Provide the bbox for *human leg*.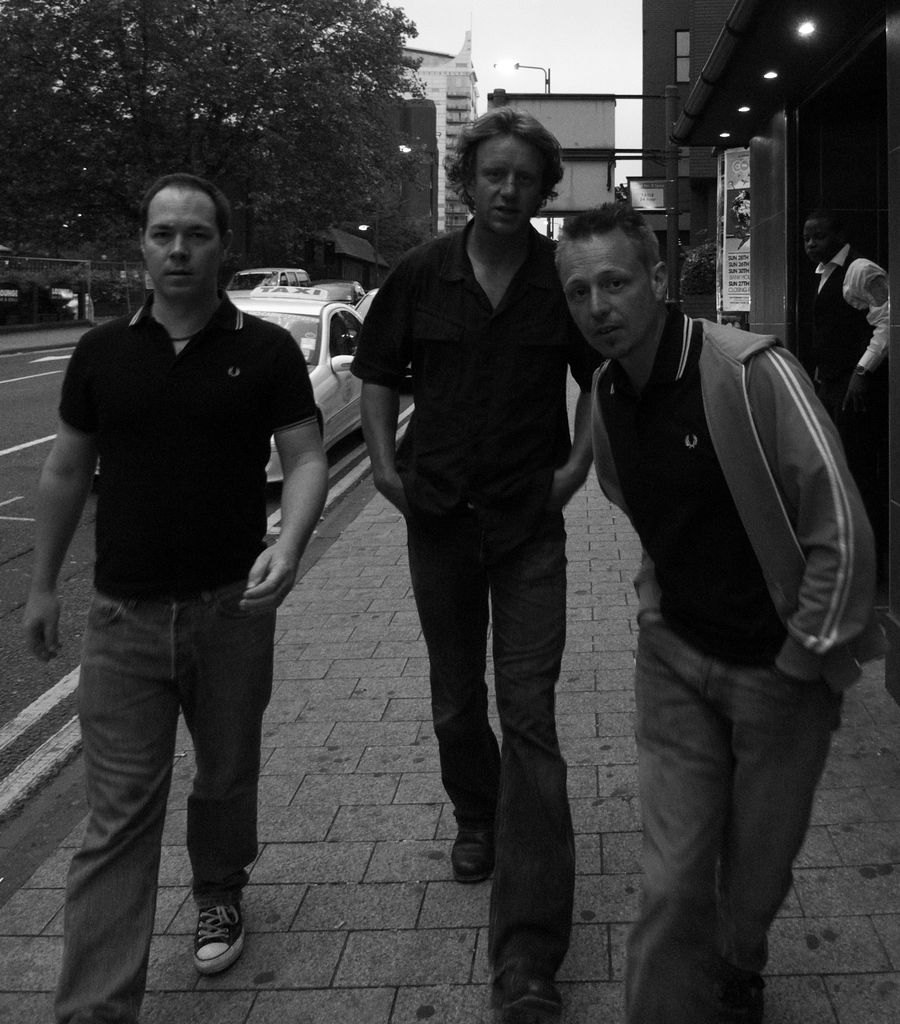
box=[68, 600, 271, 1021].
